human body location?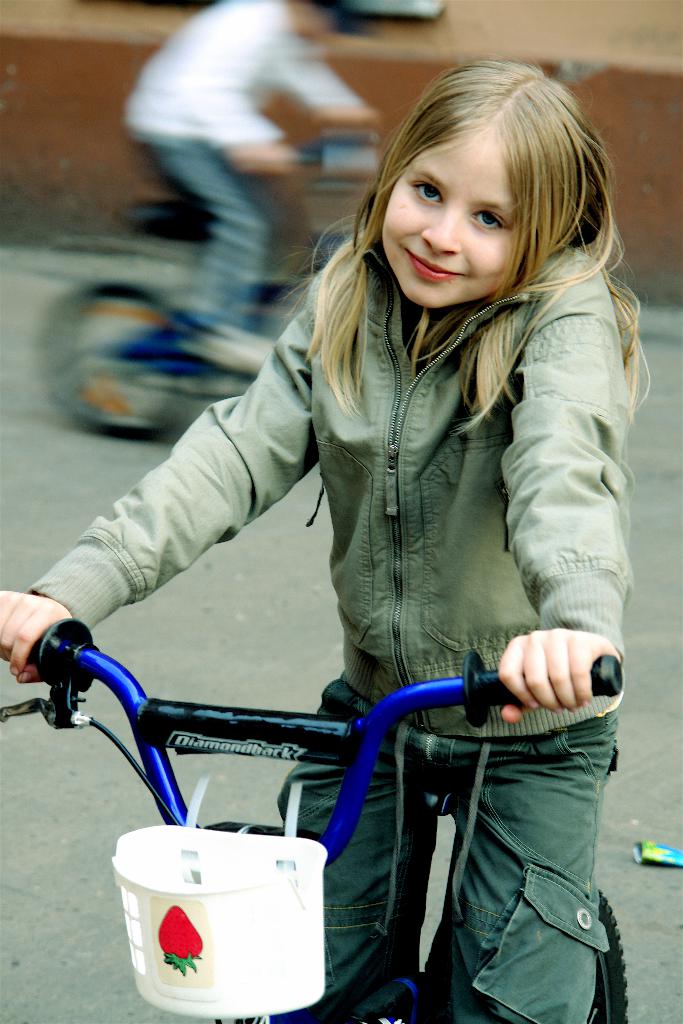
133, 0, 364, 388
